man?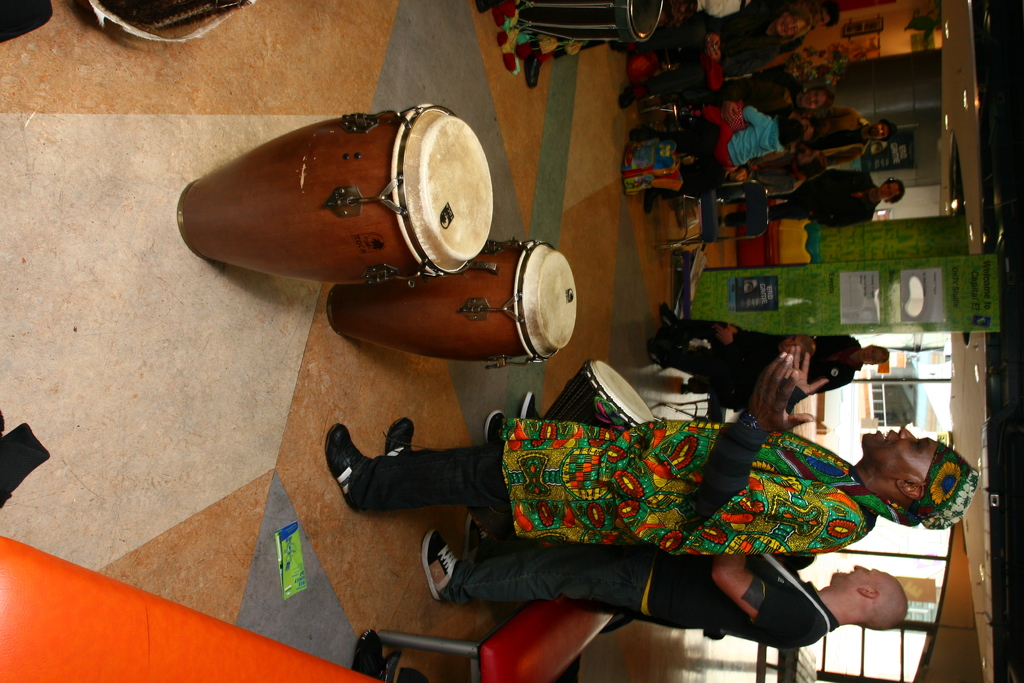
(x1=415, y1=545, x2=908, y2=649)
